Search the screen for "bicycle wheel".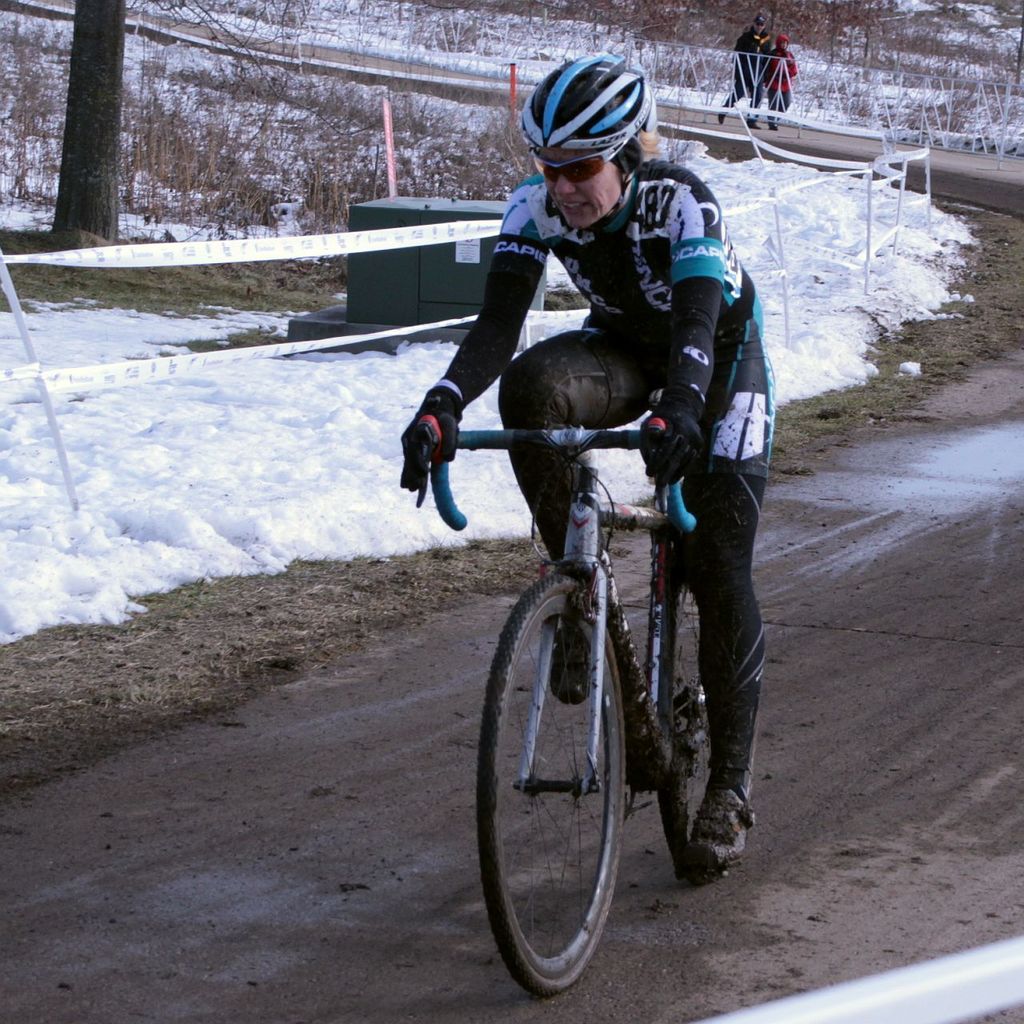
Found at bbox=(647, 566, 706, 882).
